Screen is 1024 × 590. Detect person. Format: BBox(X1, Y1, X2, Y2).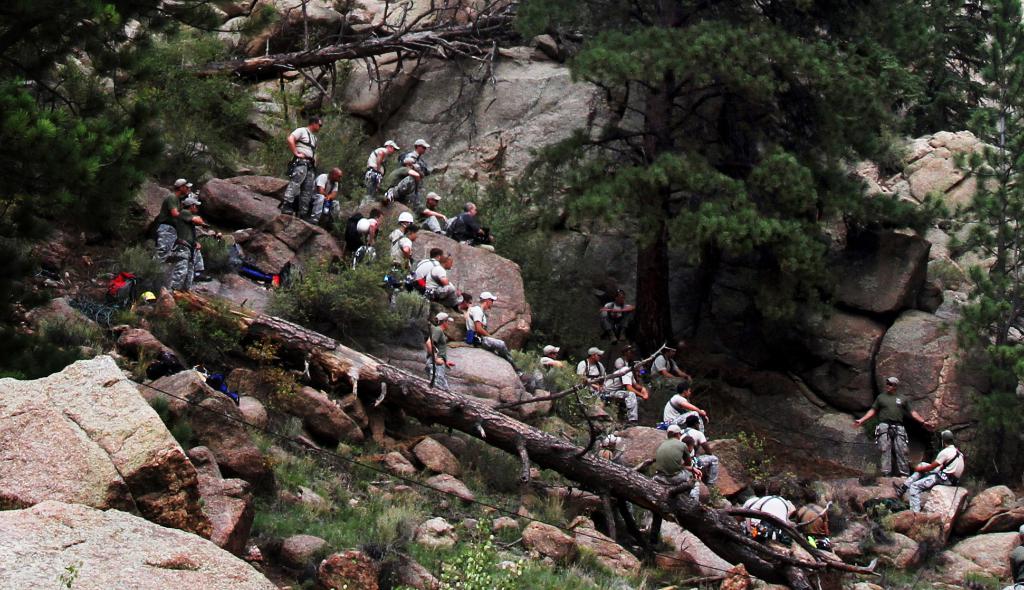
BBox(423, 312, 458, 391).
